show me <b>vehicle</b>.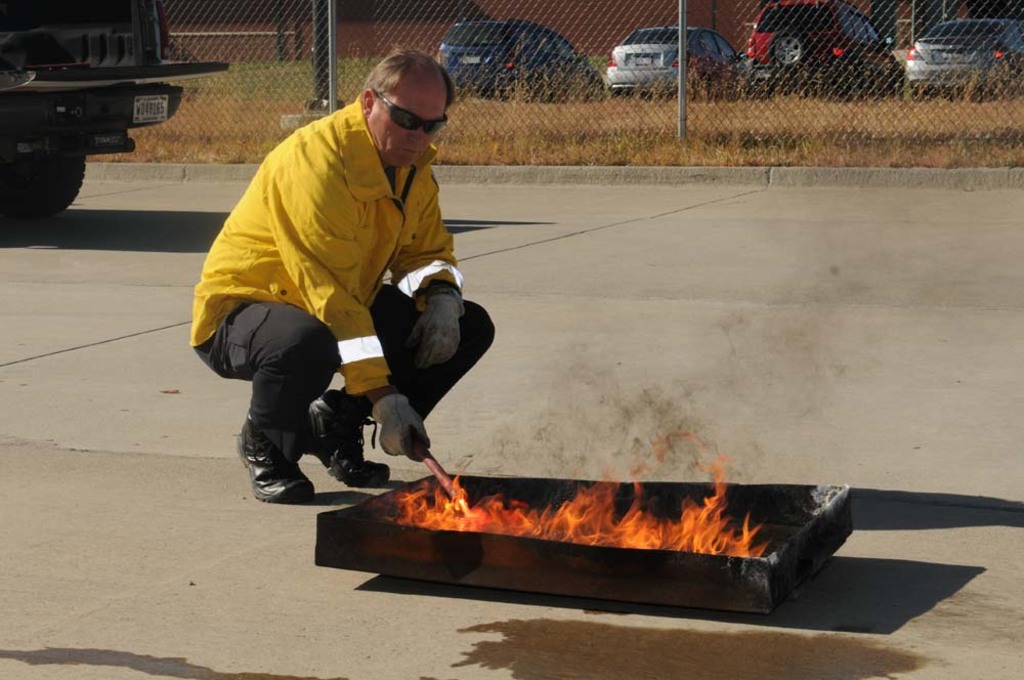
<b>vehicle</b> is here: x1=608, y1=23, x2=744, y2=98.
